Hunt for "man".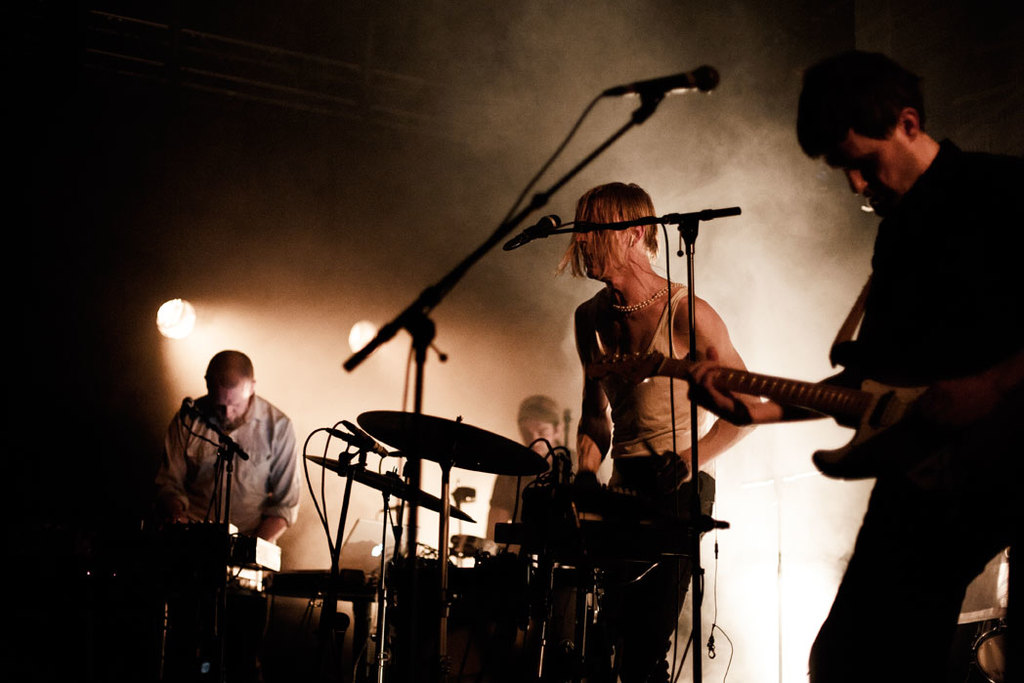
Hunted down at 684 51 1023 682.
